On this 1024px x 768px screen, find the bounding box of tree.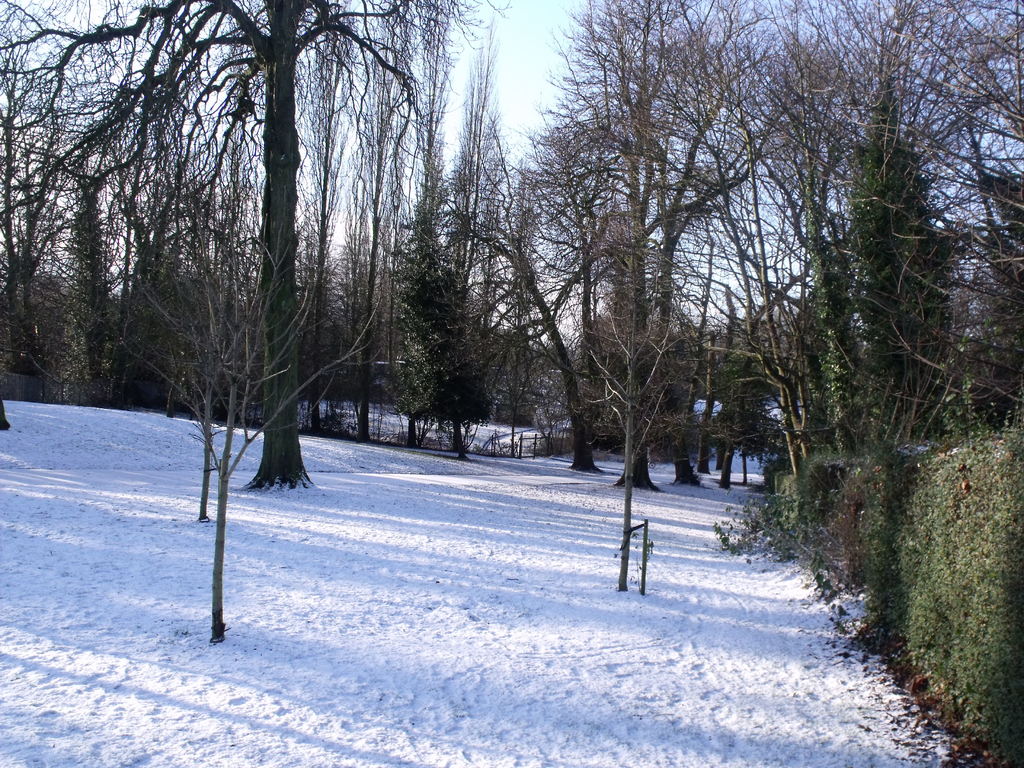
Bounding box: <box>138,219,377,640</box>.
